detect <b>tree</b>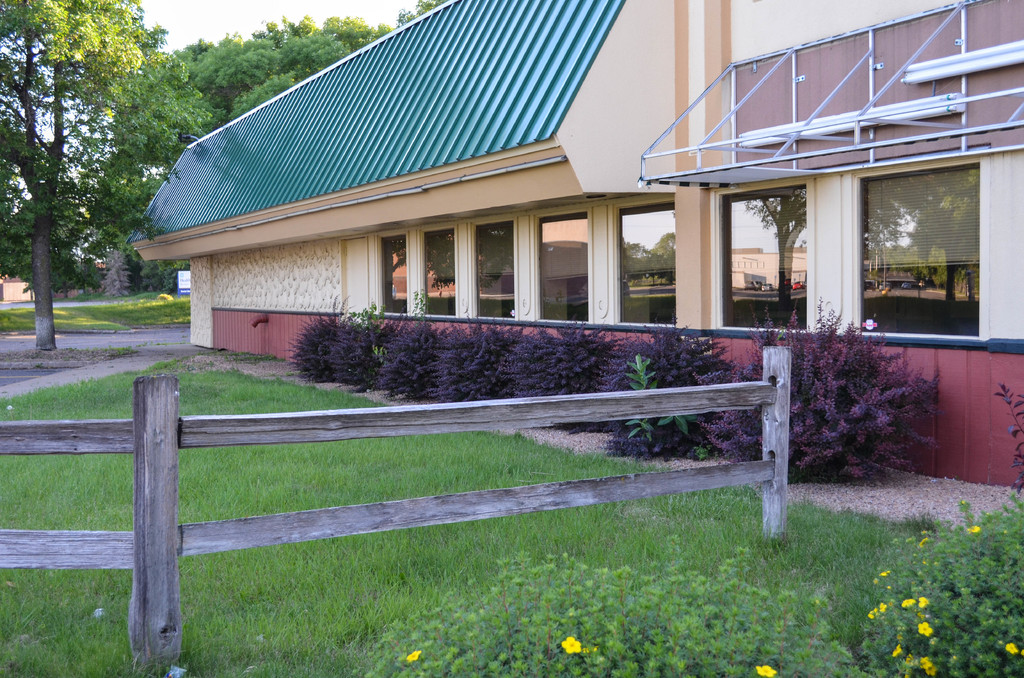
<bbox>170, 14, 392, 122</bbox>
